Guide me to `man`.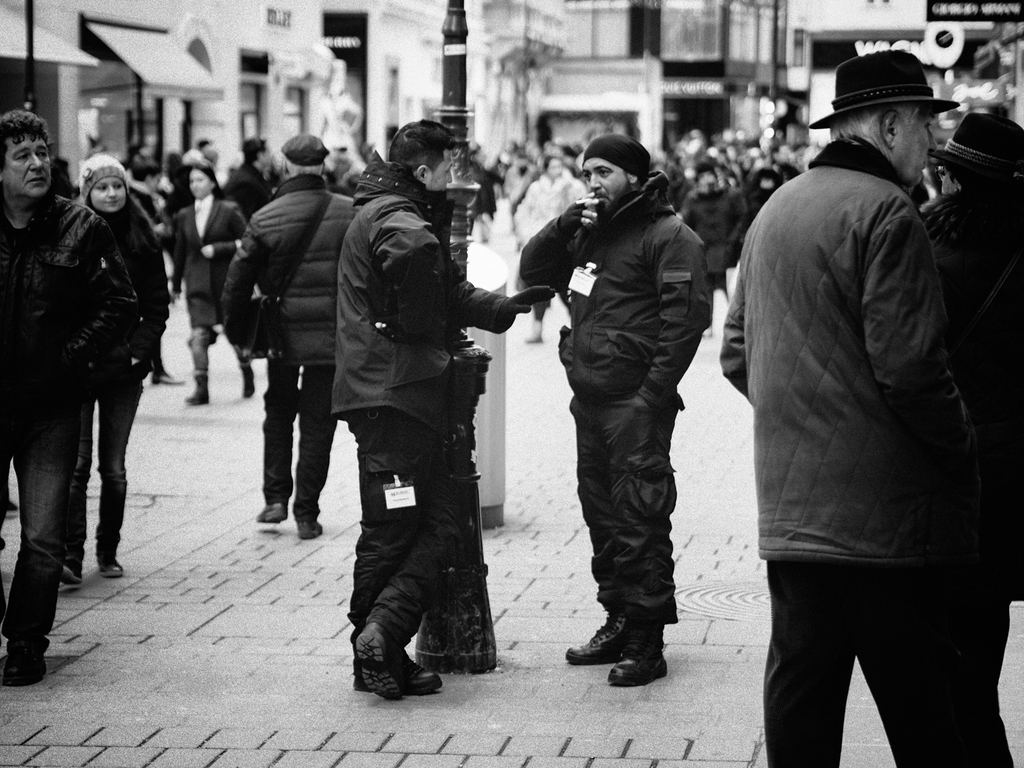
Guidance: pyautogui.locateOnScreen(218, 134, 362, 539).
